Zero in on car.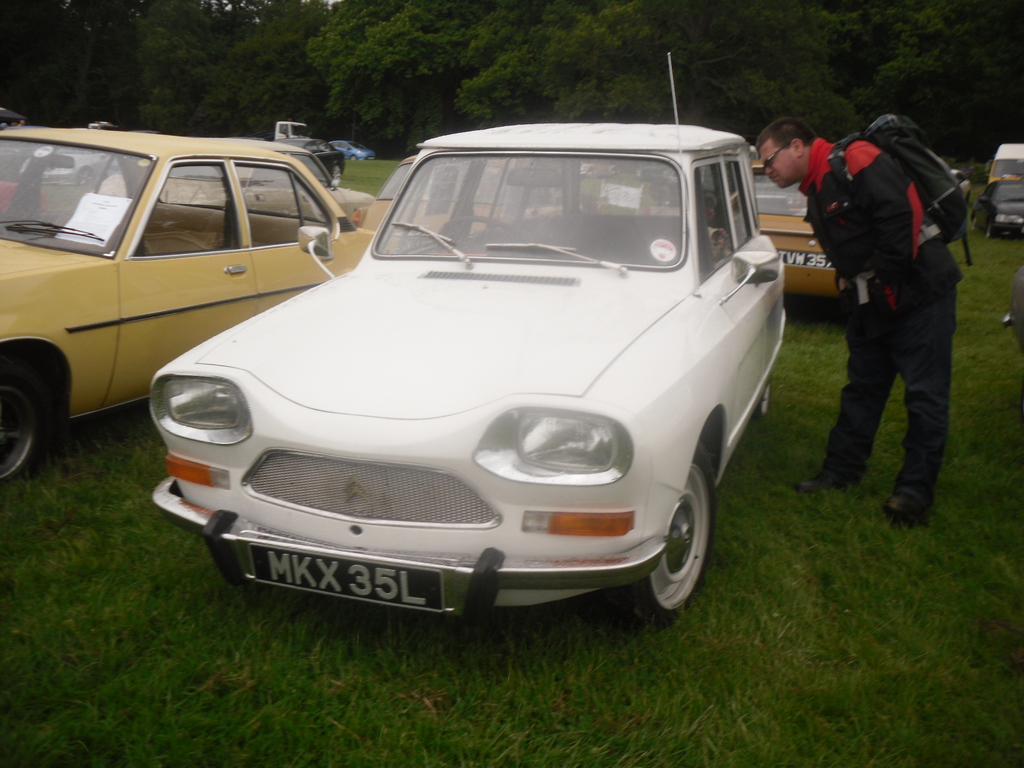
Zeroed in: region(971, 180, 1023, 240).
